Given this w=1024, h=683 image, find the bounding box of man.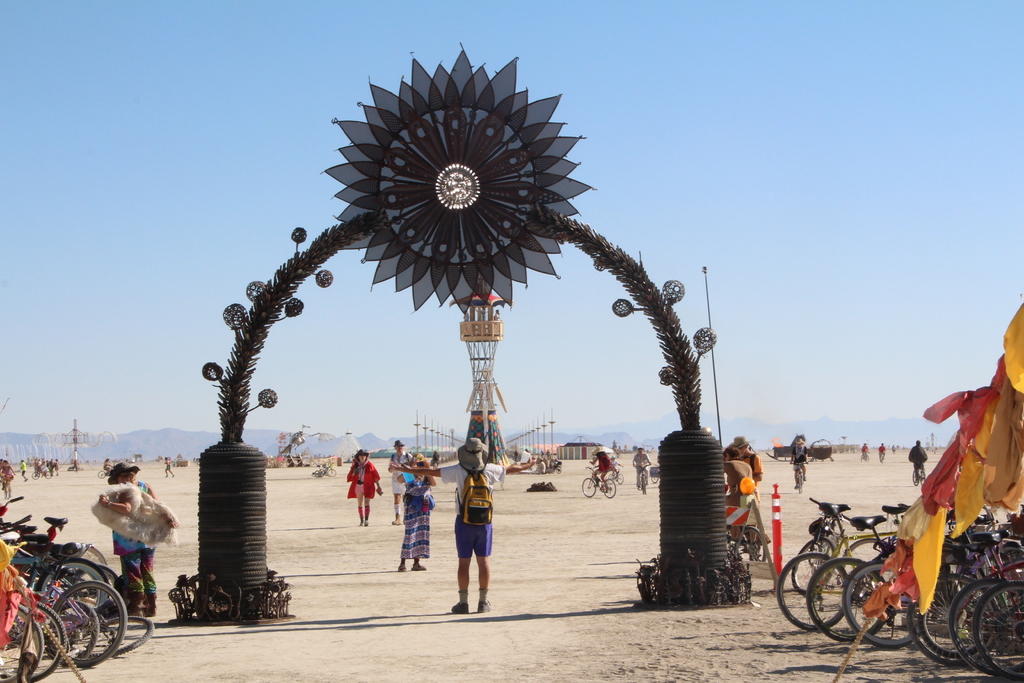
[left=632, top=447, right=651, bottom=489].
